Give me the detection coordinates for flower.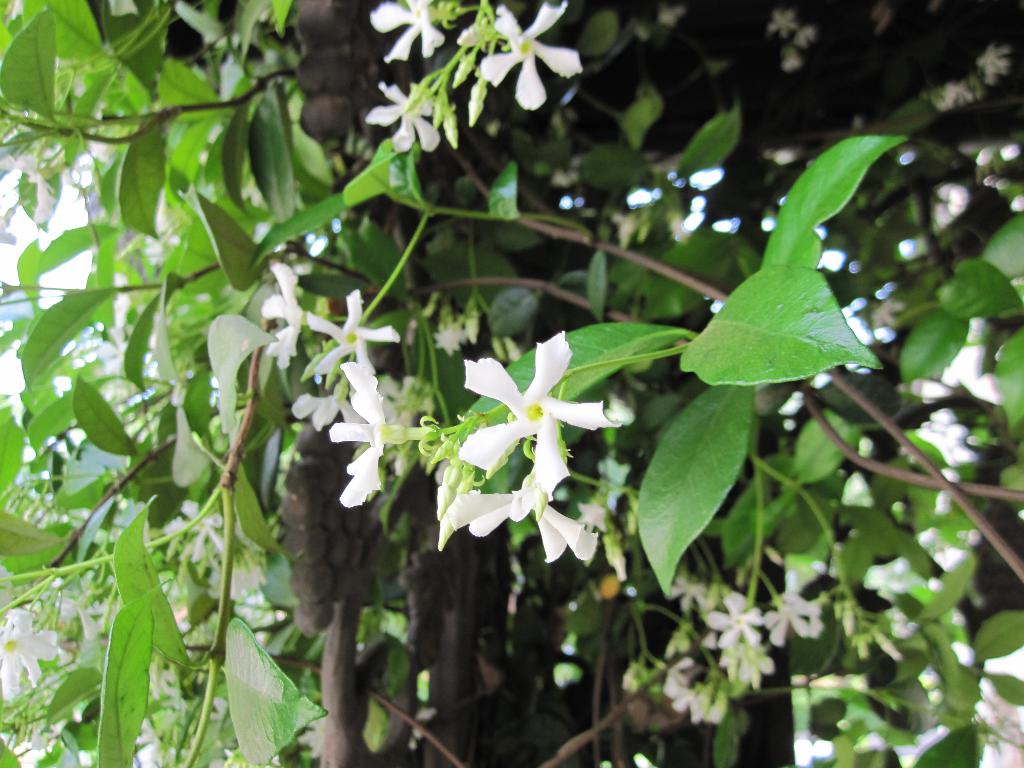
x1=707, y1=593, x2=766, y2=654.
